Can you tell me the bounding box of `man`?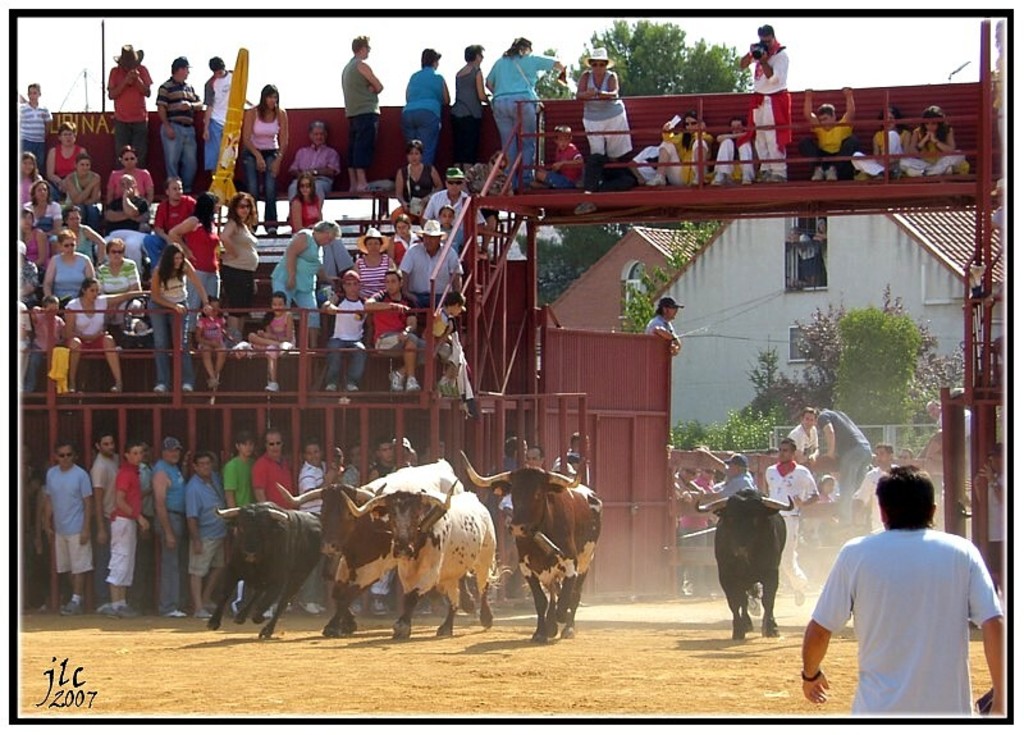
47 443 91 612.
